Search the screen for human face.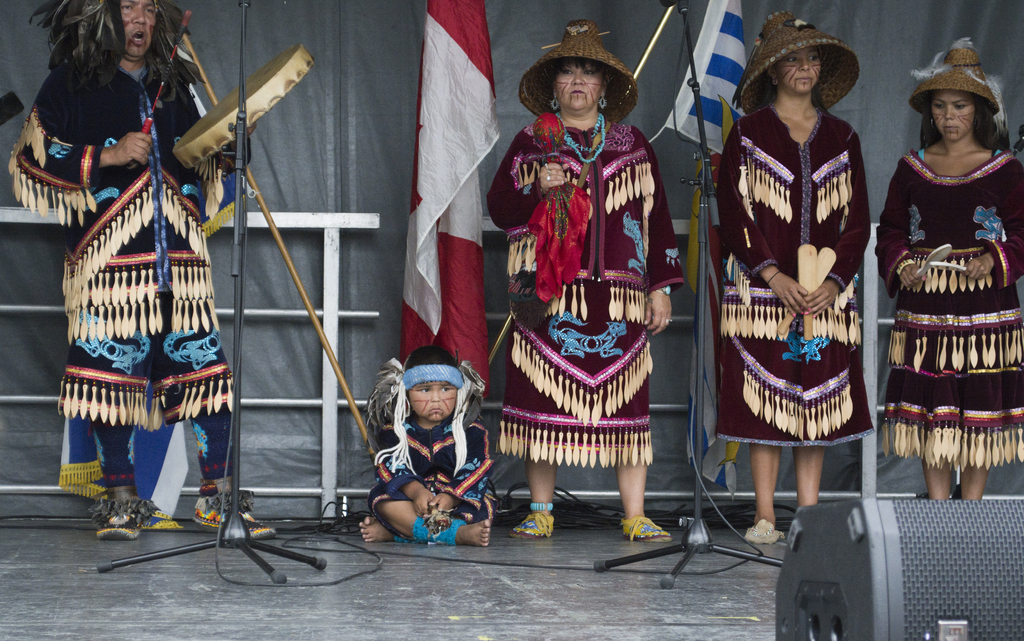
Found at <region>409, 382, 456, 419</region>.
